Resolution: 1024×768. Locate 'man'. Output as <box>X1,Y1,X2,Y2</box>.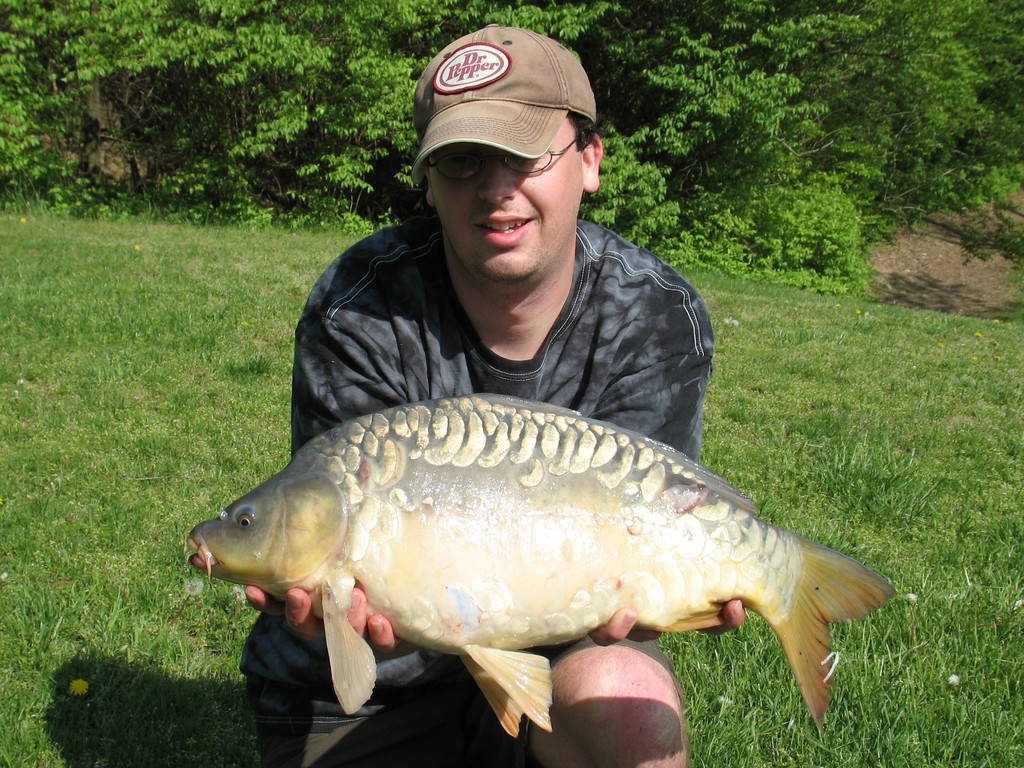
<box>238,20,730,767</box>.
